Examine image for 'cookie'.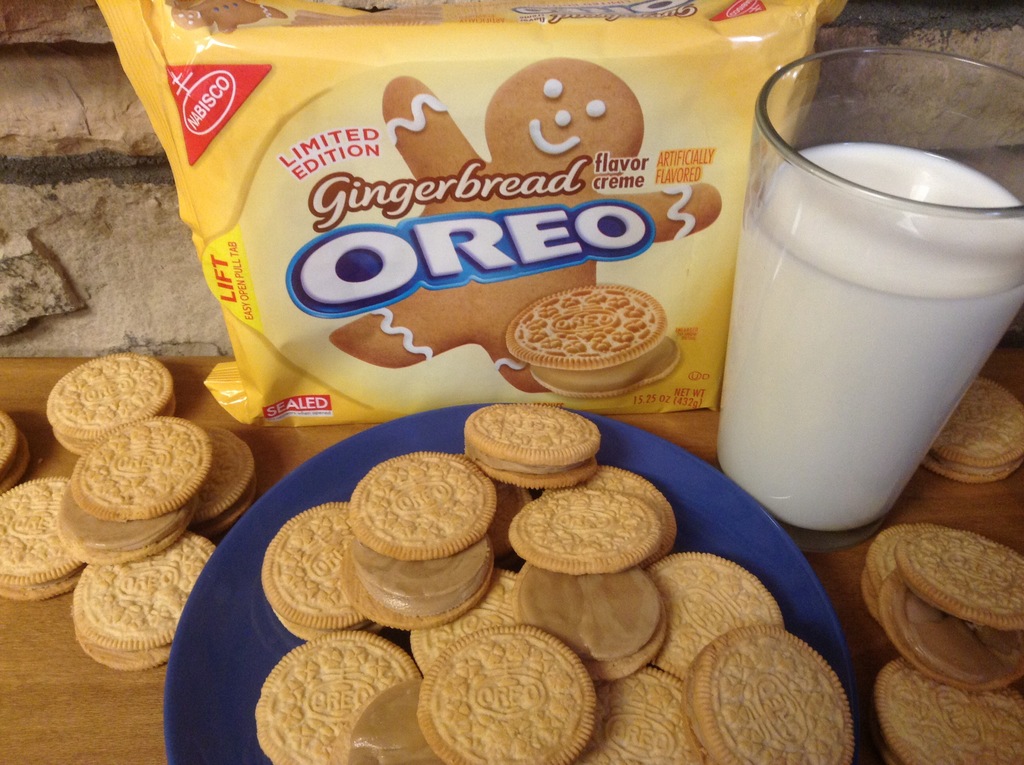
Examination result: bbox=[502, 279, 682, 403].
